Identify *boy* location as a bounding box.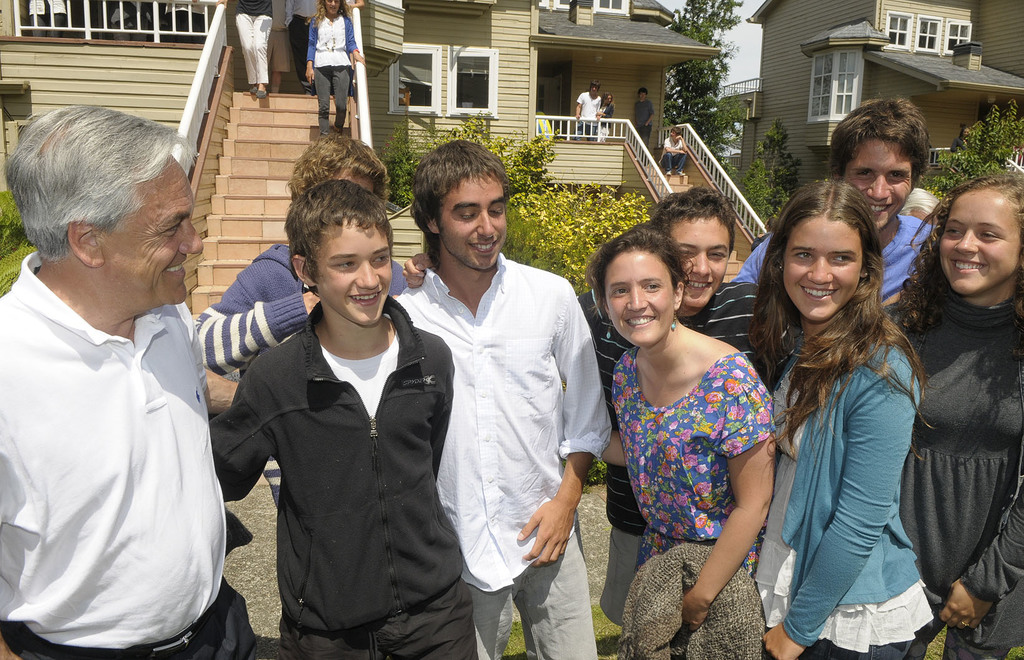
Rect(202, 169, 467, 648).
